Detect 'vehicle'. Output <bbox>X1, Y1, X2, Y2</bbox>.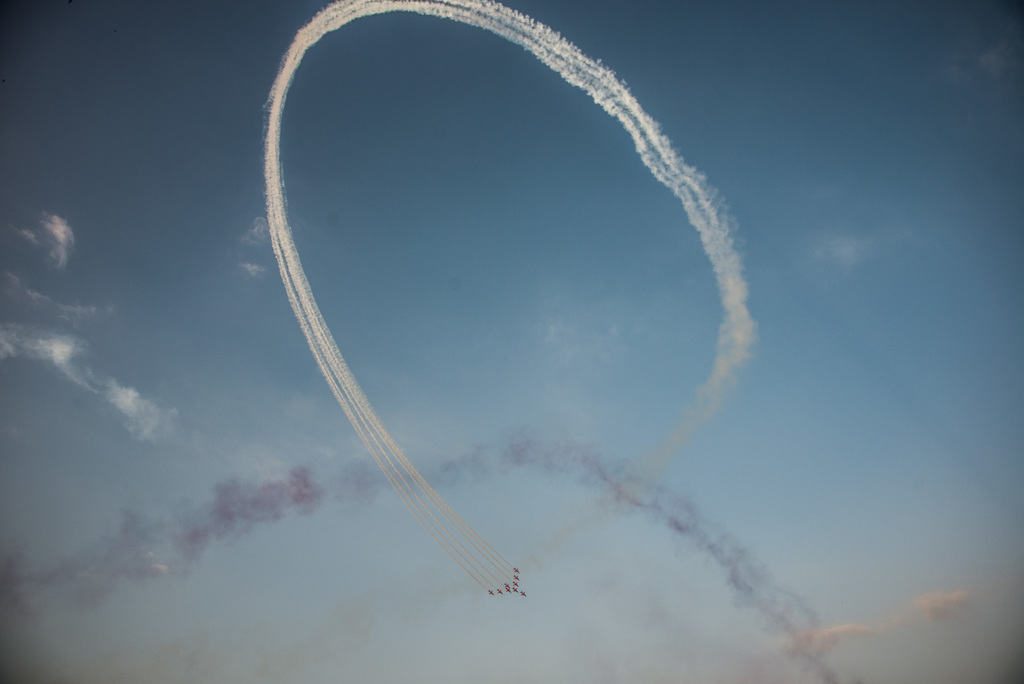
<bbox>515, 576, 517, 582</bbox>.
